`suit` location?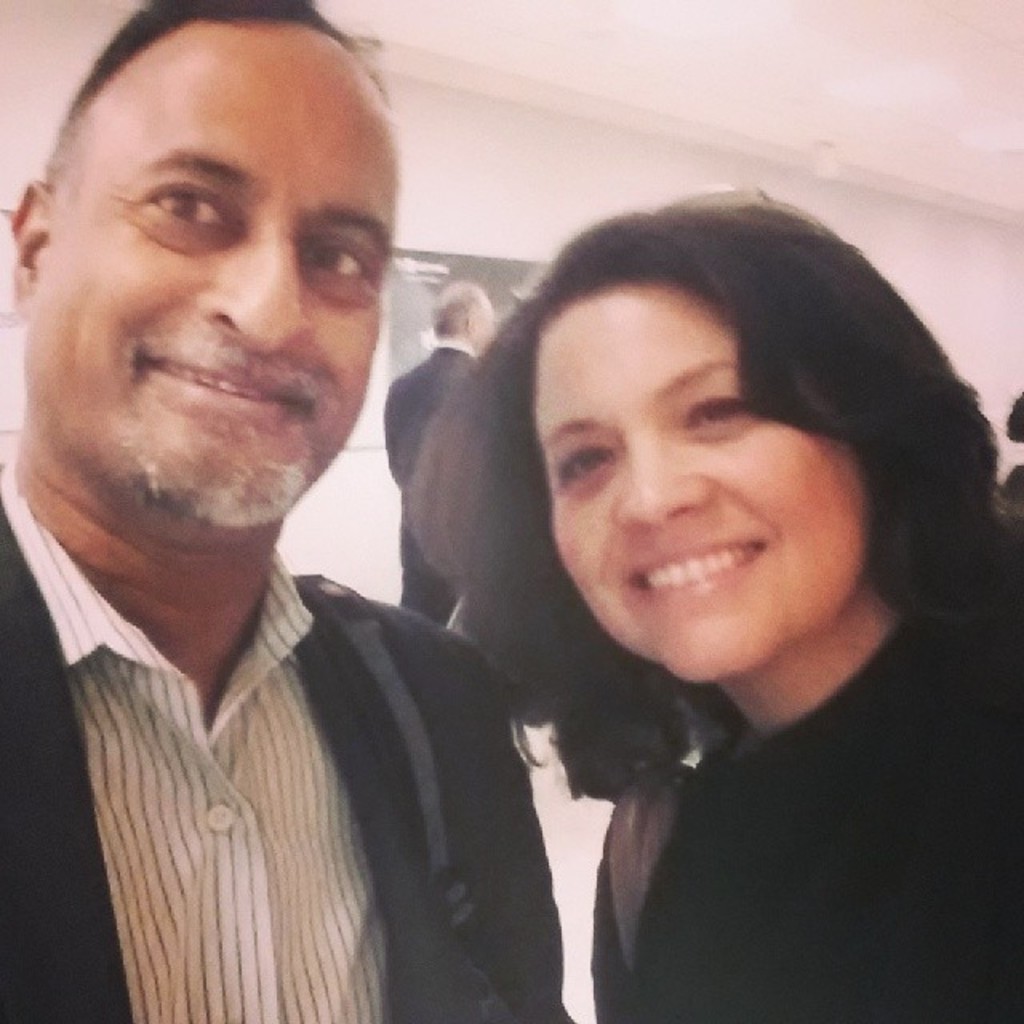
(379, 330, 507, 629)
